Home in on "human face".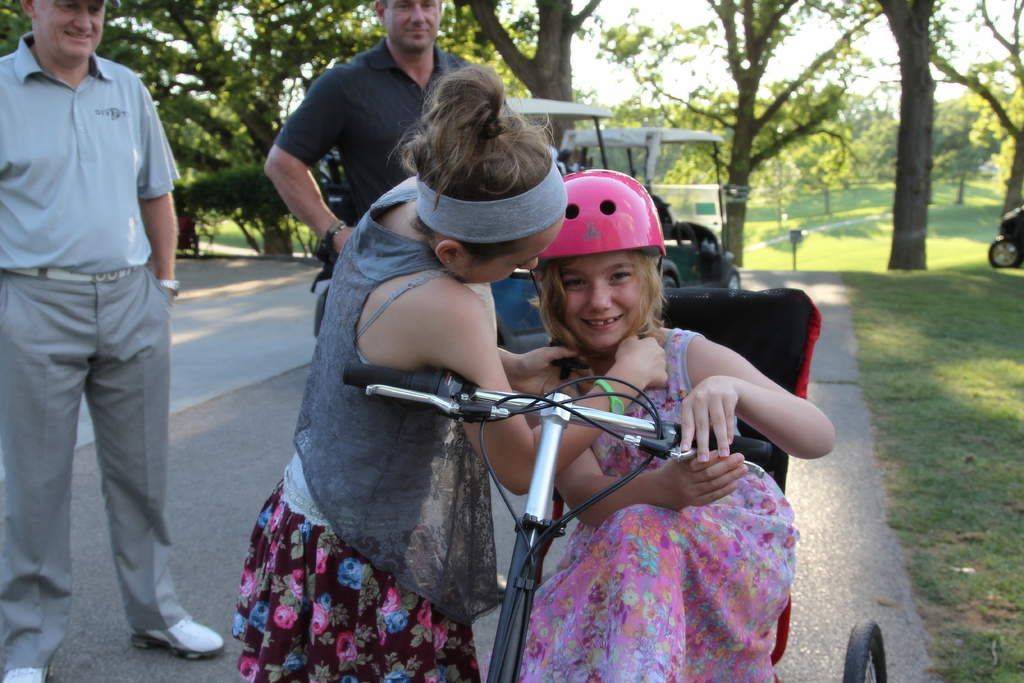
Homed in at (34,0,105,60).
